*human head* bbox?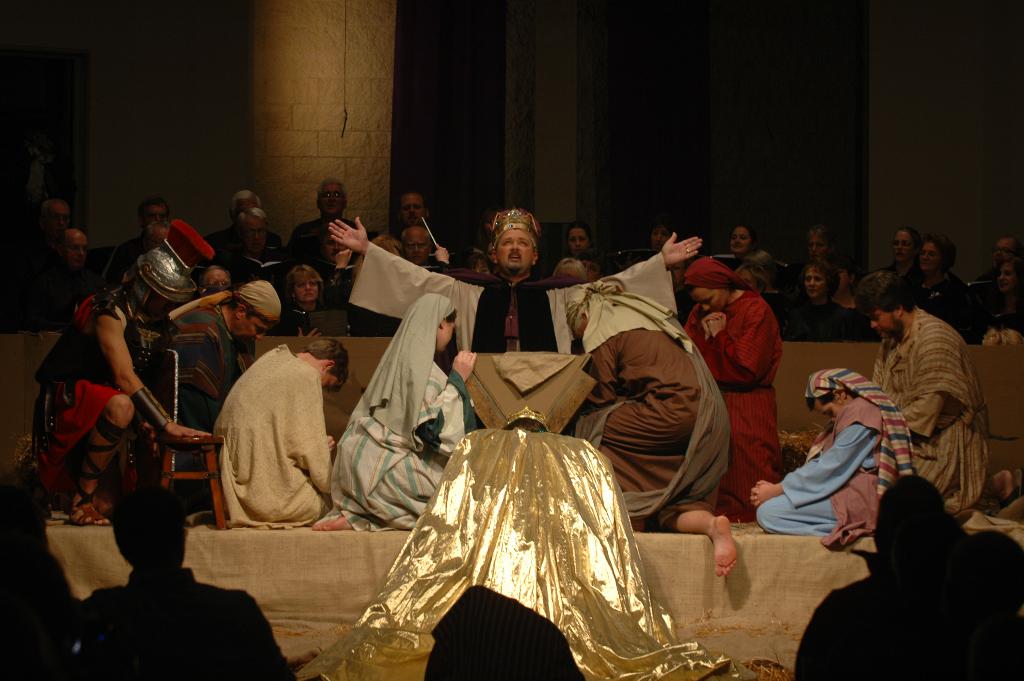
(x1=111, y1=495, x2=186, y2=574)
